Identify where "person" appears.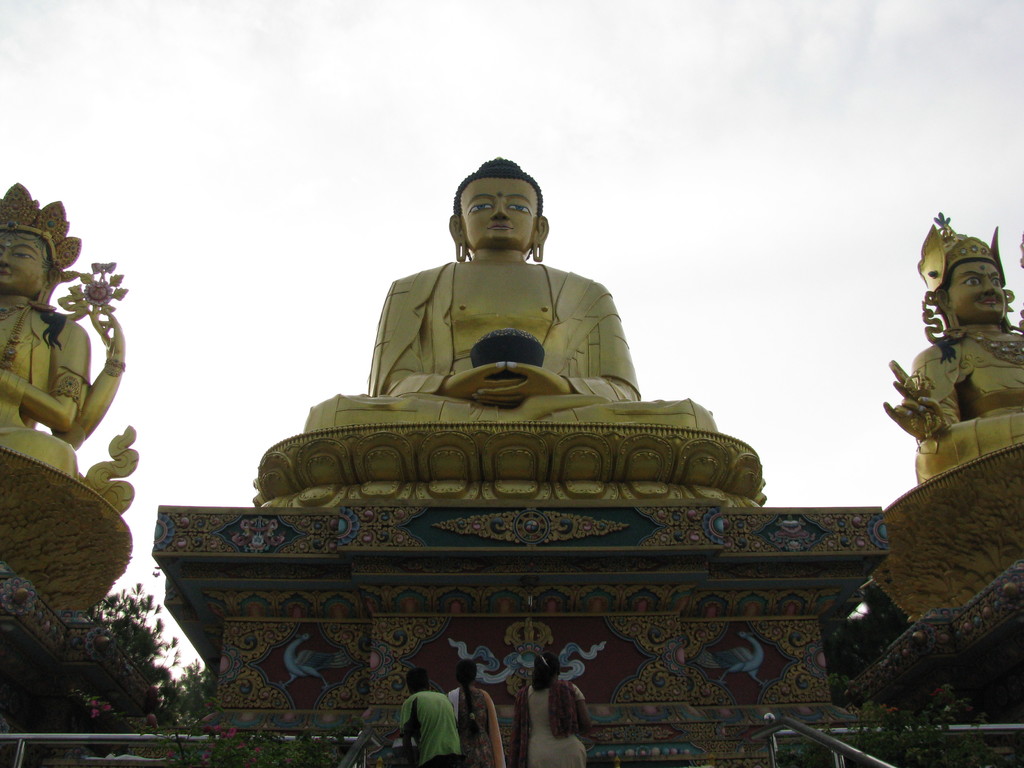
Appears at left=303, top=155, right=717, bottom=430.
